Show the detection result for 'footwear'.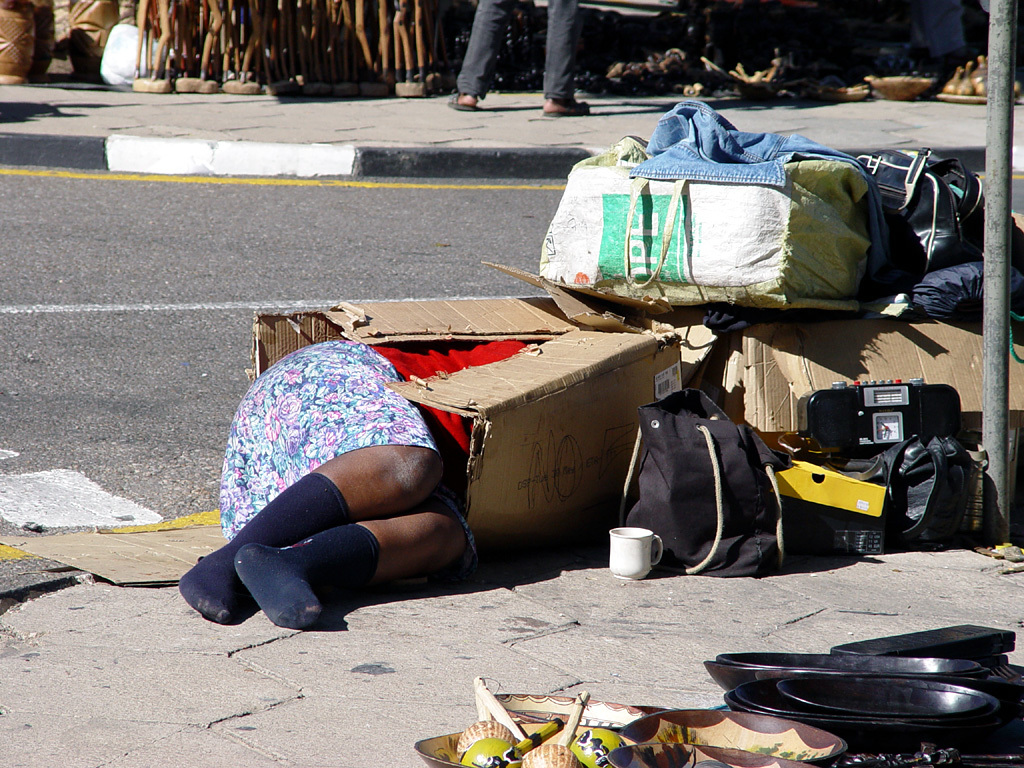
448,94,478,115.
